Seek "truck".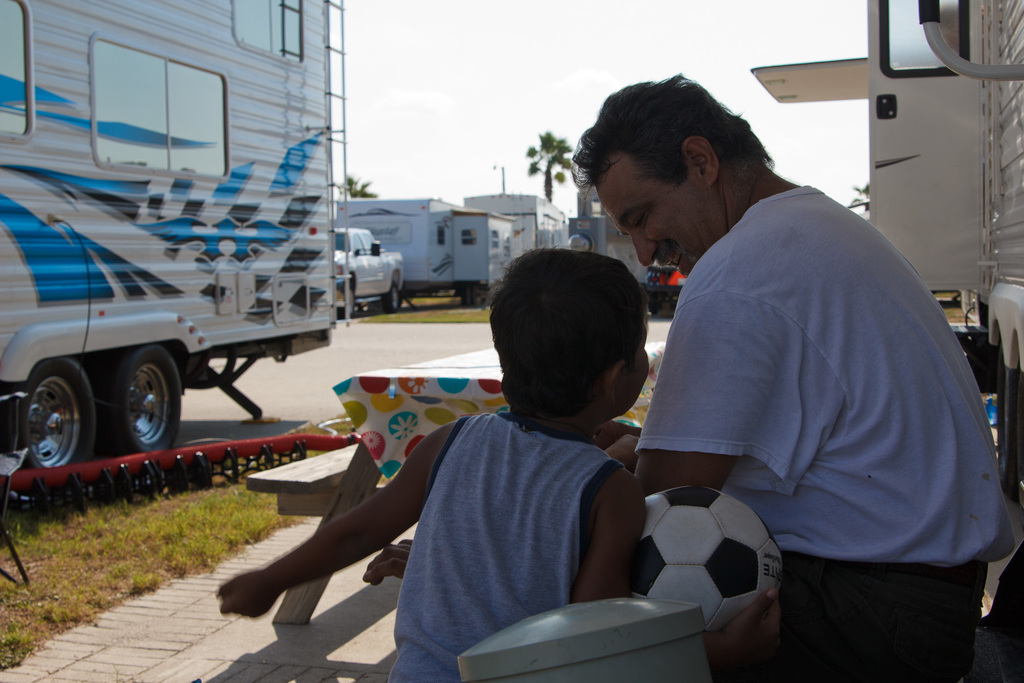
0/0/352/468.
